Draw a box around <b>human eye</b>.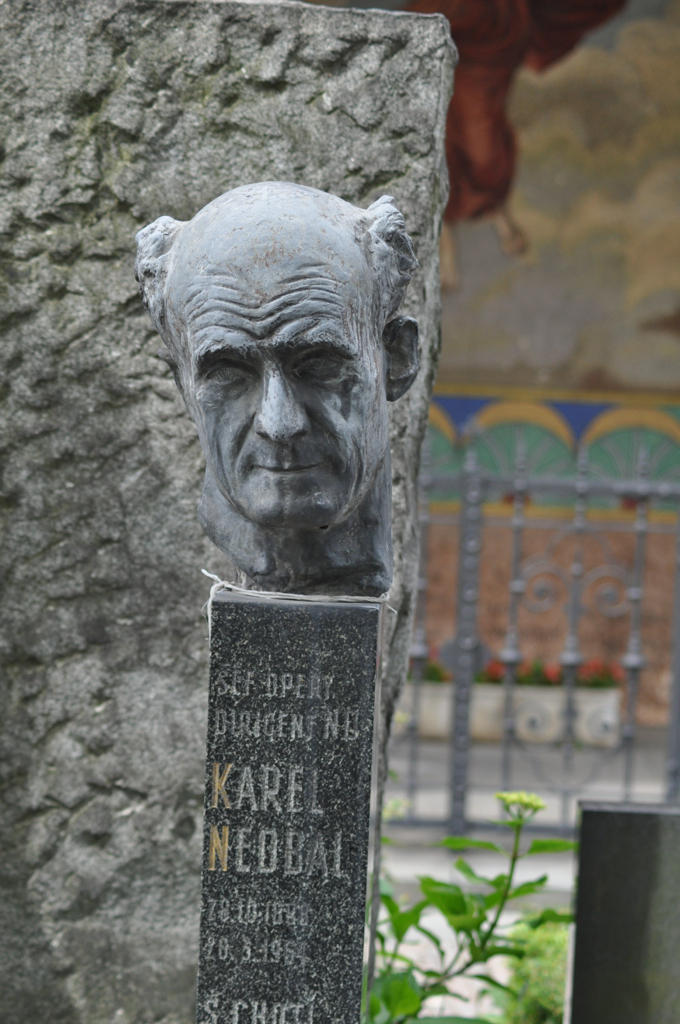
crop(195, 359, 259, 397).
